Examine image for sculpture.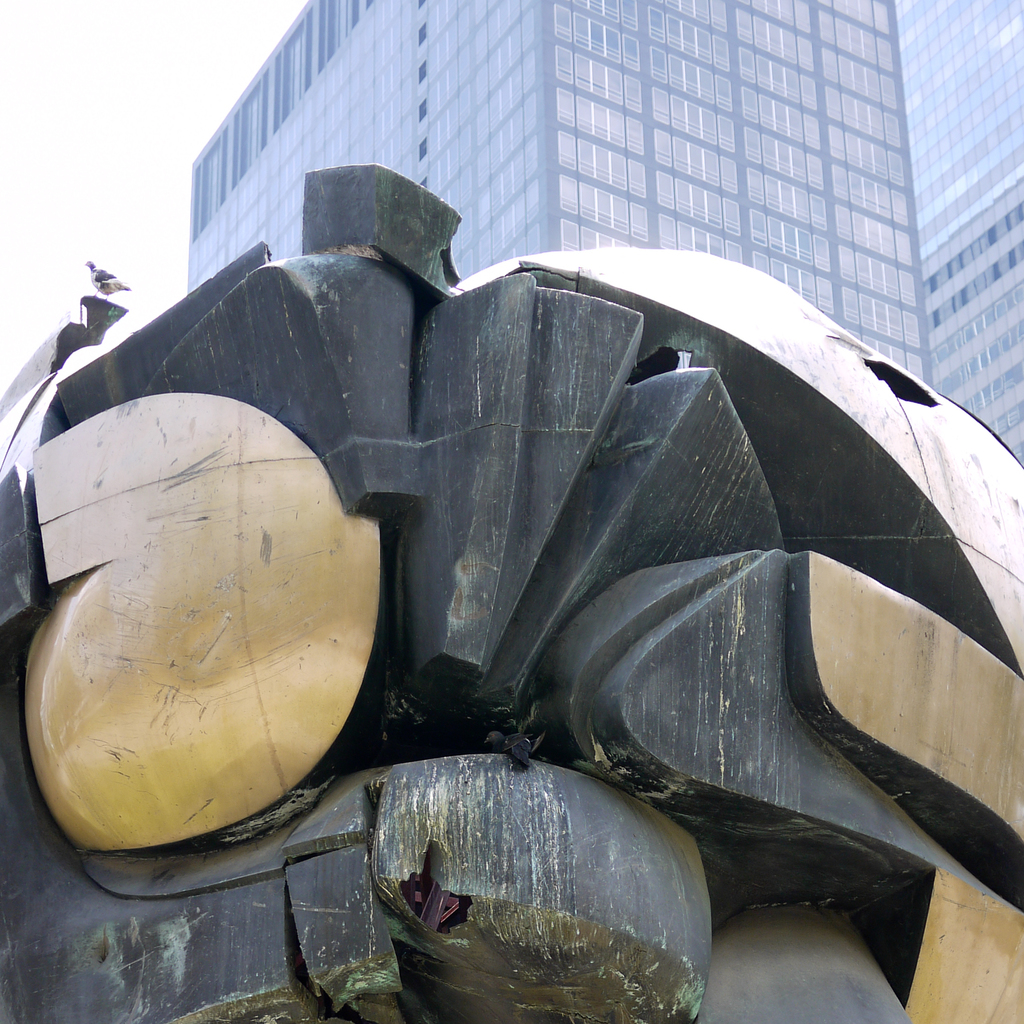
Examination result: 0,161,1023,1023.
